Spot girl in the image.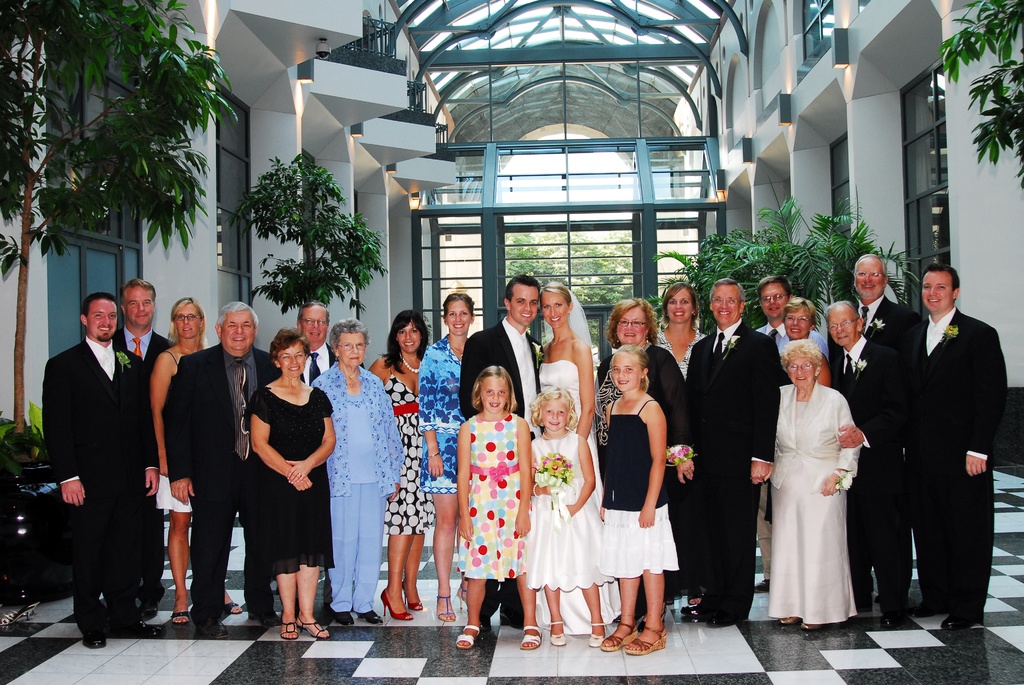
girl found at left=247, top=331, right=333, bottom=652.
